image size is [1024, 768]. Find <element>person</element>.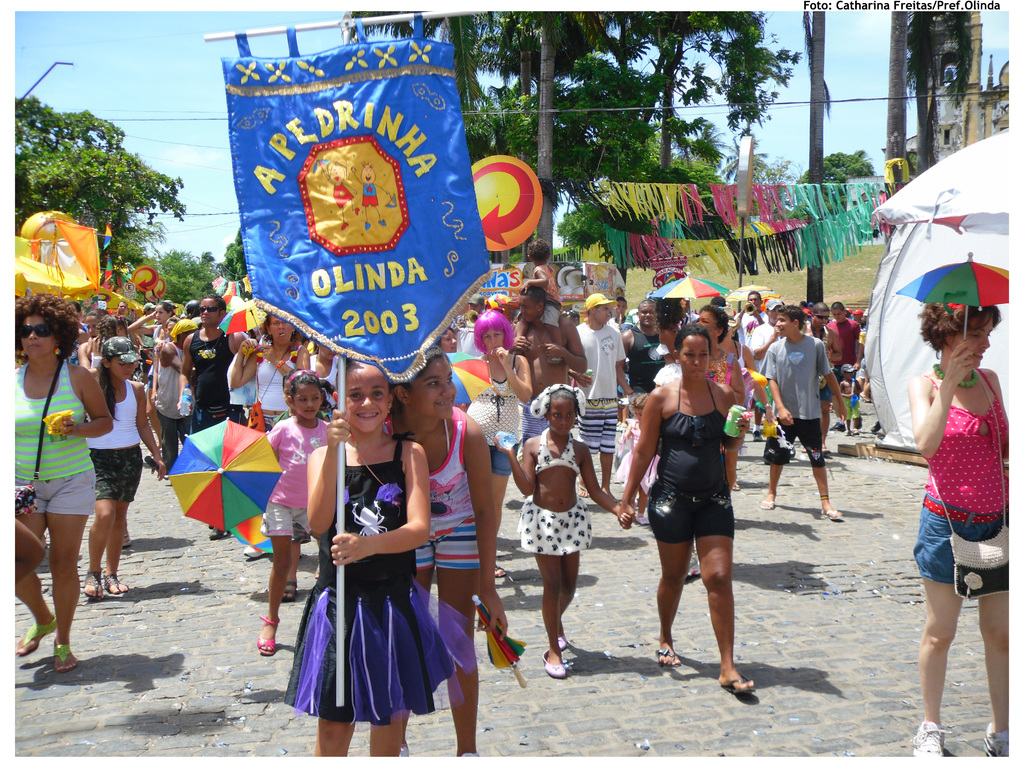
<region>232, 308, 310, 559</region>.
